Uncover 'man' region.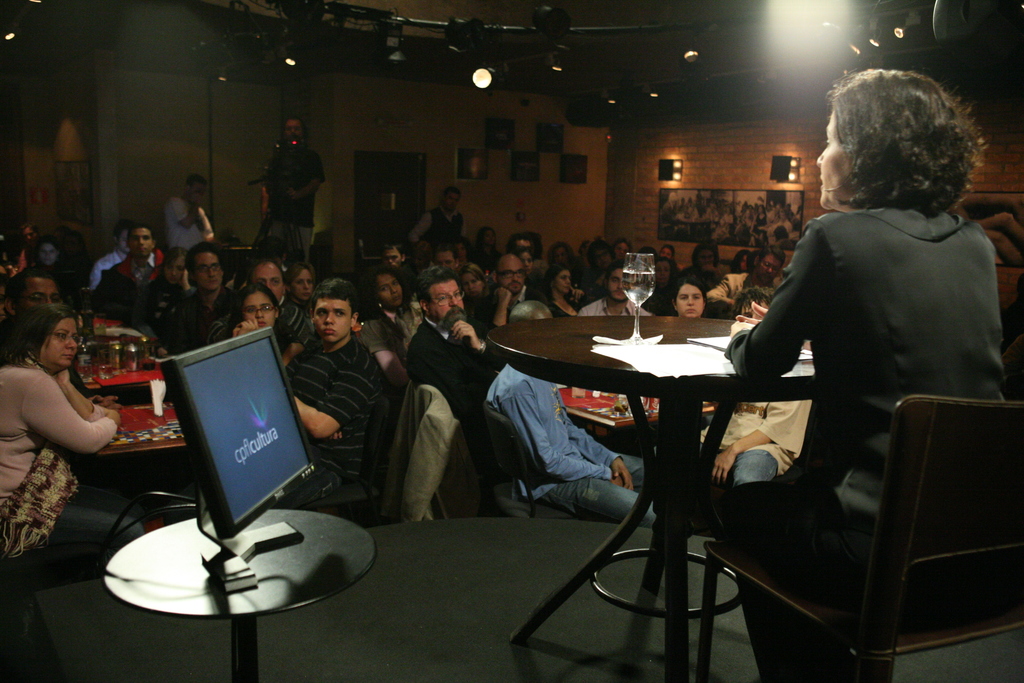
Uncovered: <box>260,116,321,255</box>.
